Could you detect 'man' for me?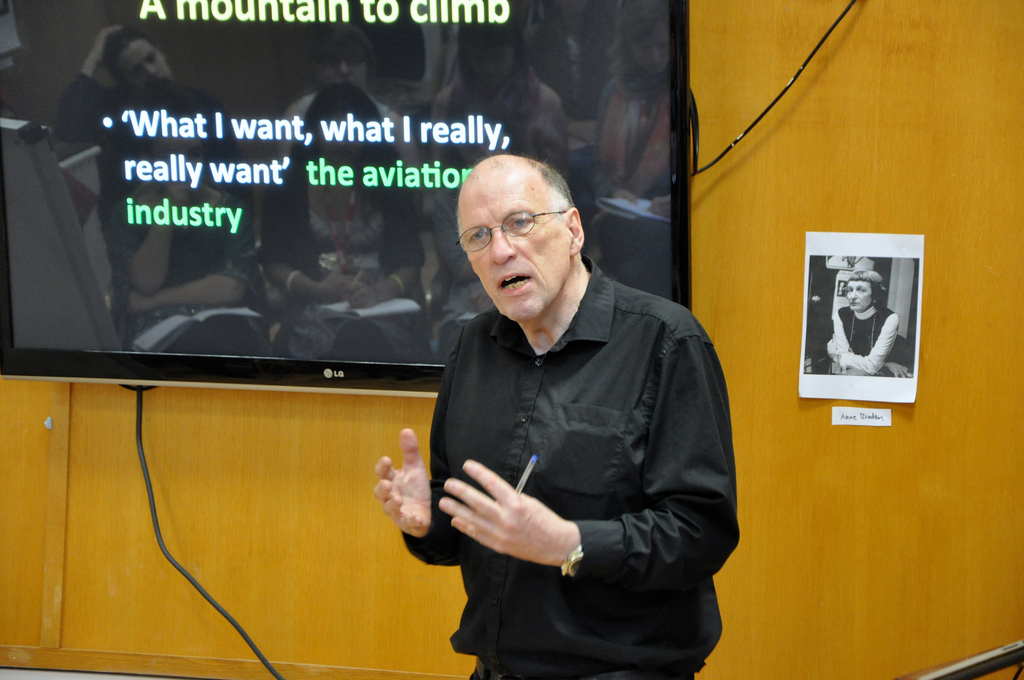
Detection result: 406, 143, 746, 679.
